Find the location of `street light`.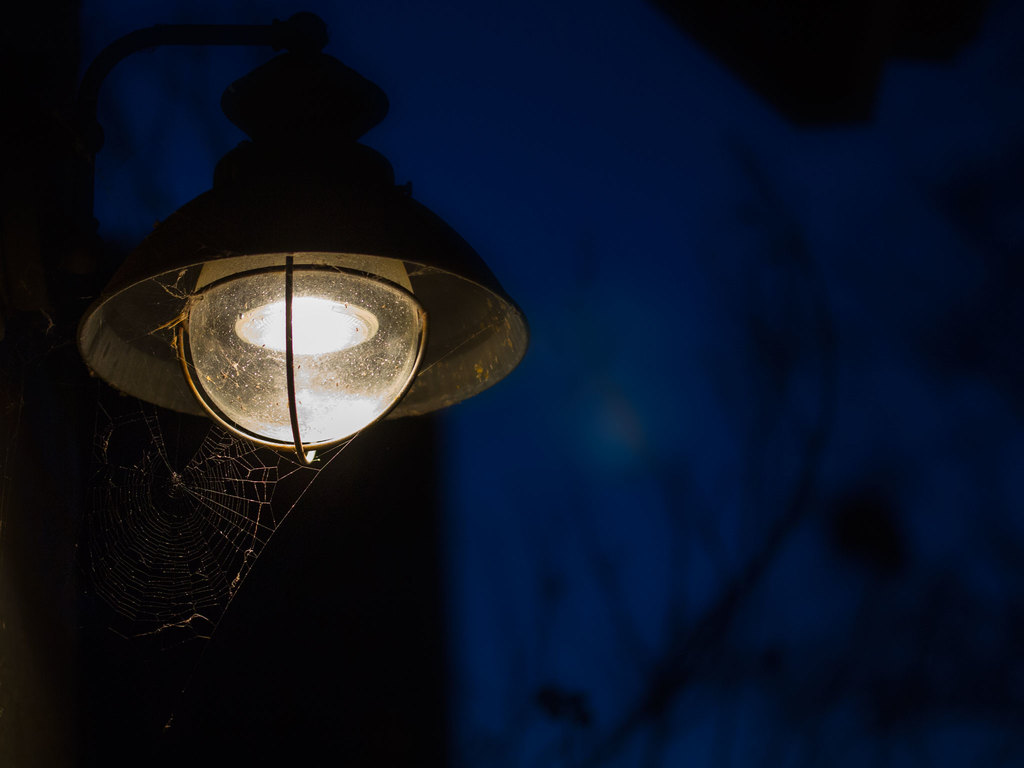
Location: rect(74, 126, 505, 506).
